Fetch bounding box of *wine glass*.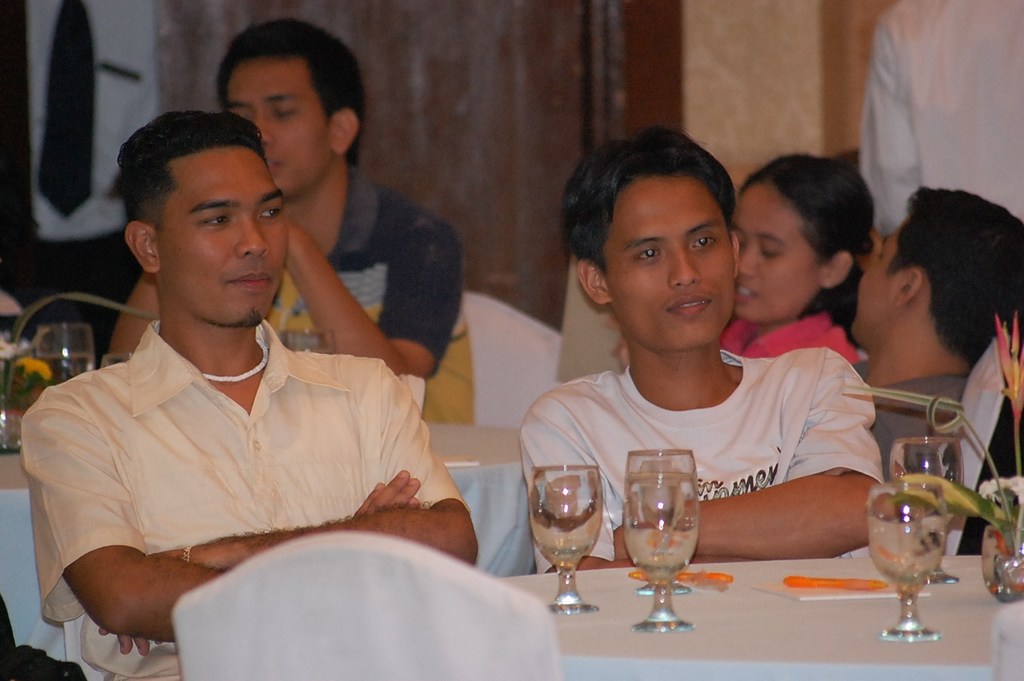
Bbox: 624:475:700:632.
